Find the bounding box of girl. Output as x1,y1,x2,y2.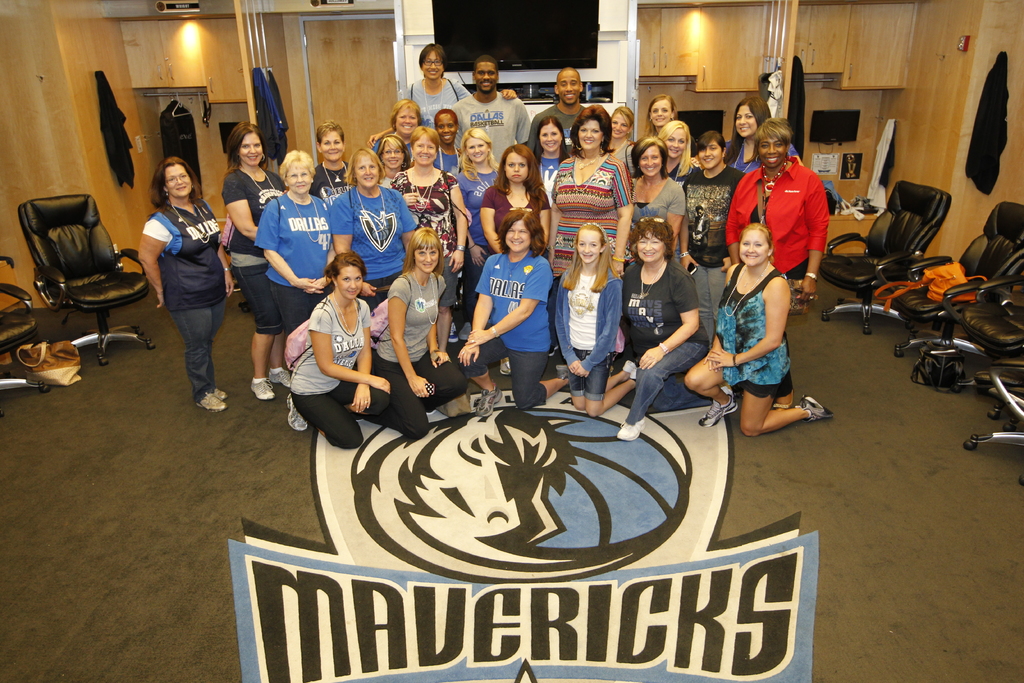
285,247,390,452.
